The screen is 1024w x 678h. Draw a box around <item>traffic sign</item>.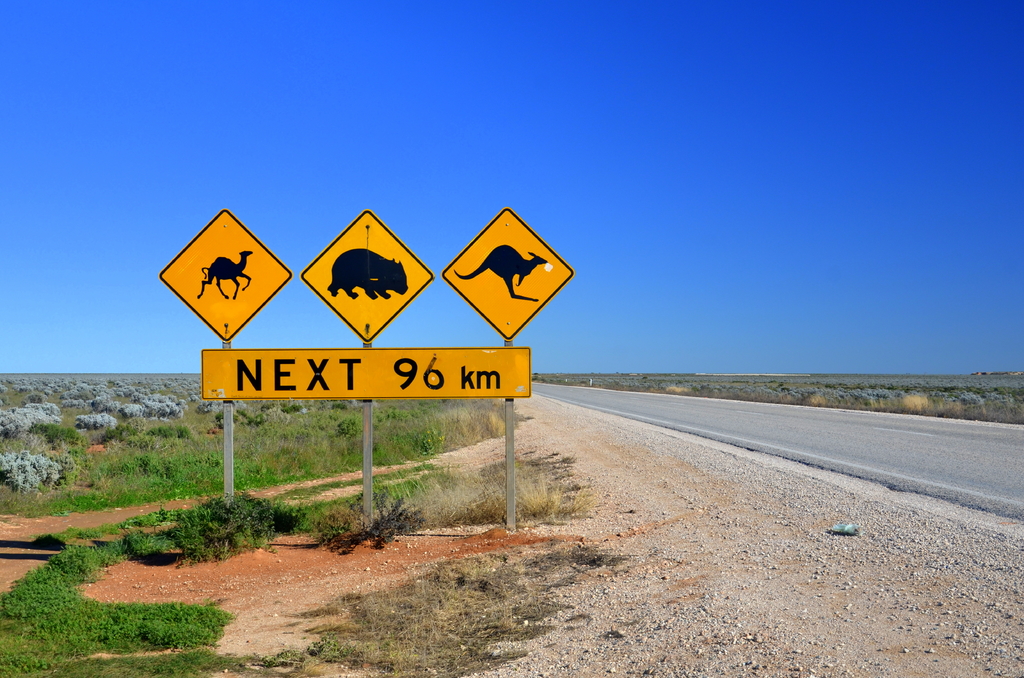
l=444, t=206, r=572, b=337.
